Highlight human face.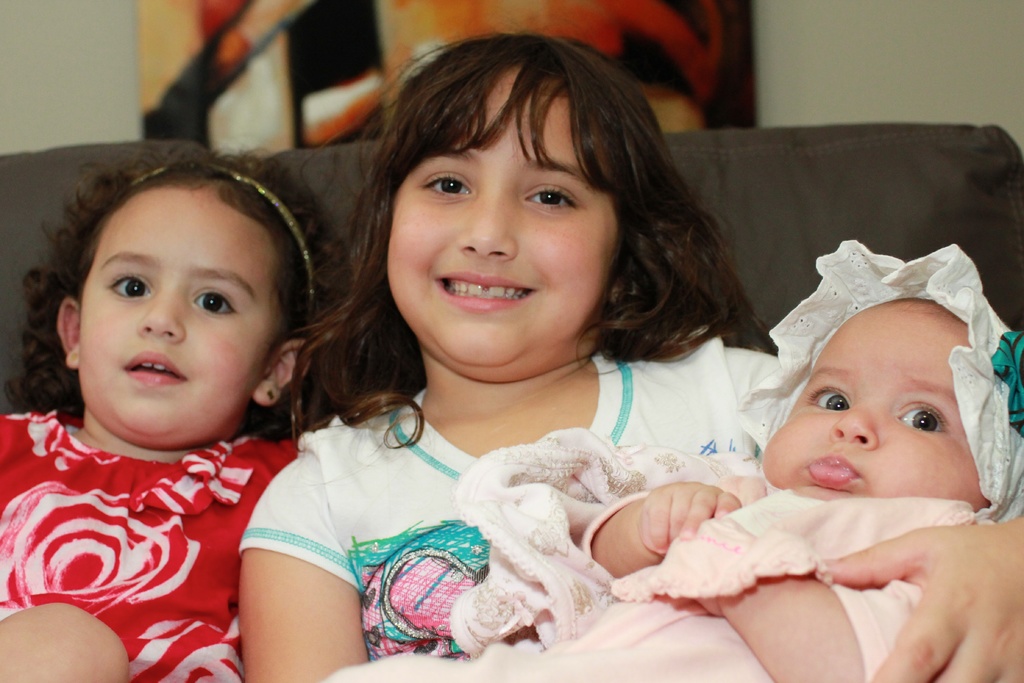
Highlighted region: l=76, t=175, r=279, b=423.
